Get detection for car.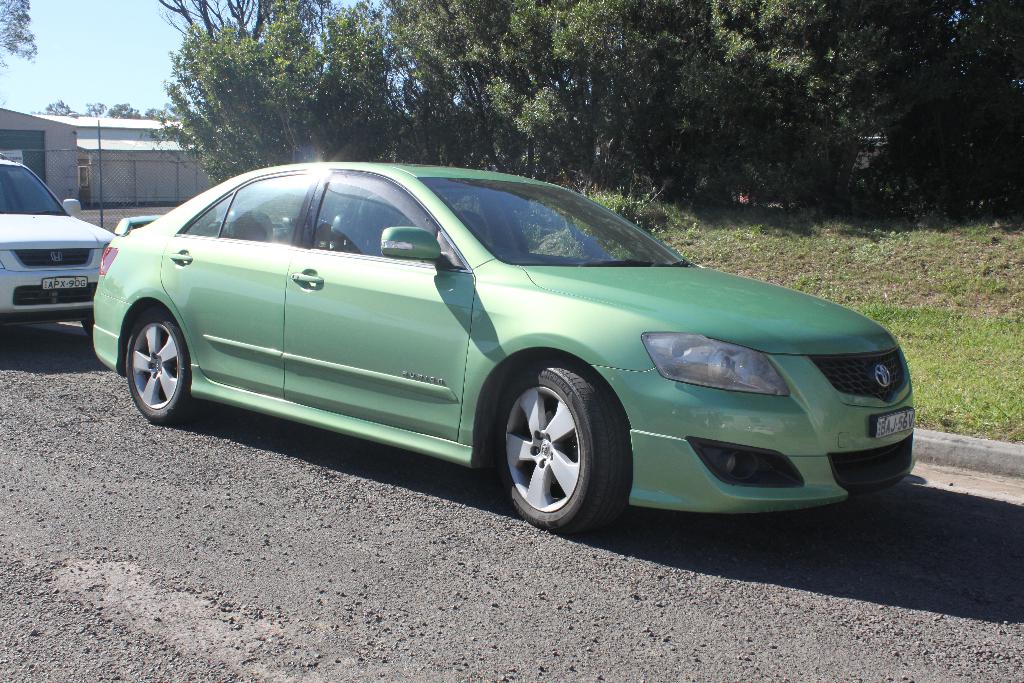
Detection: (0,157,115,324).
